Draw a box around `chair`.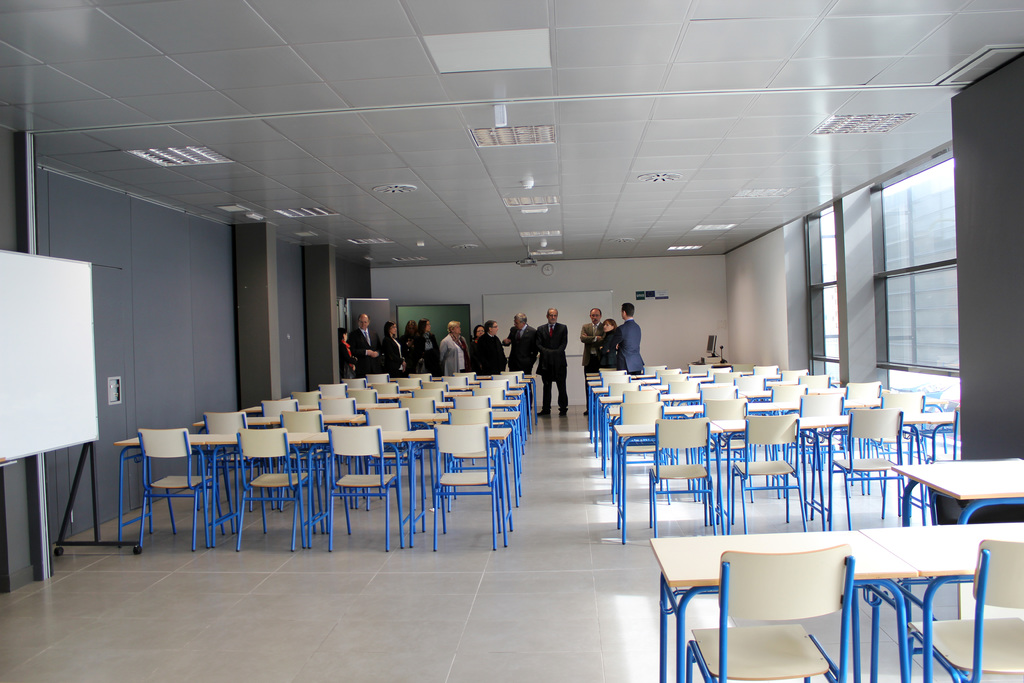
select_region(294, 391, 319, 416).
